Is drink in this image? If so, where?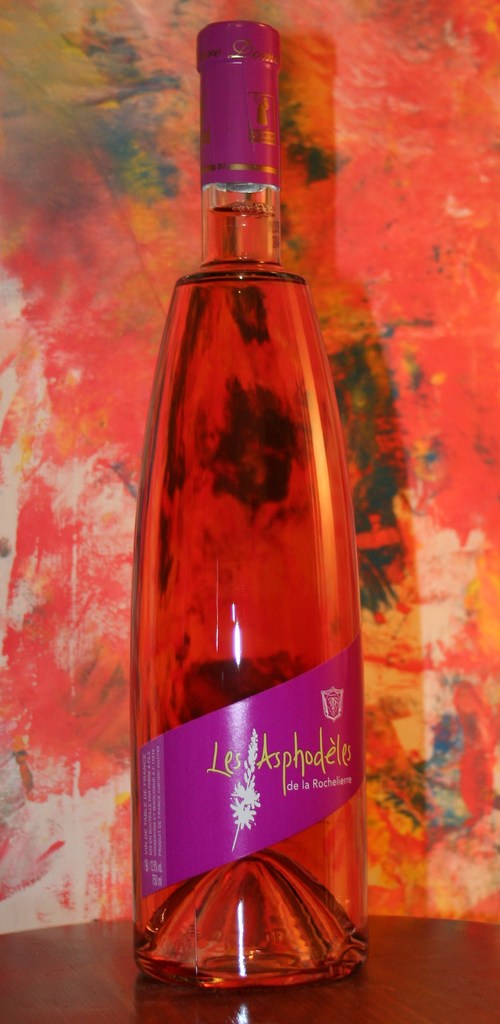
Yes, at 124:127:363:1023.
